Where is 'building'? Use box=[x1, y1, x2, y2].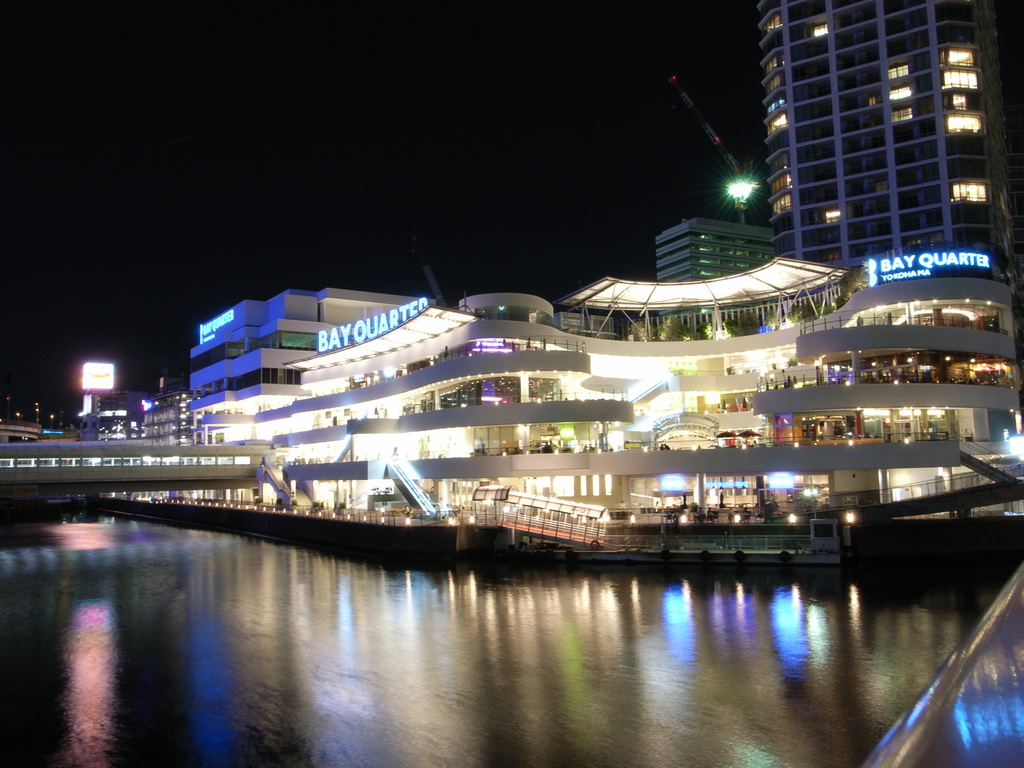
box=[143, 381, 213, 445].
